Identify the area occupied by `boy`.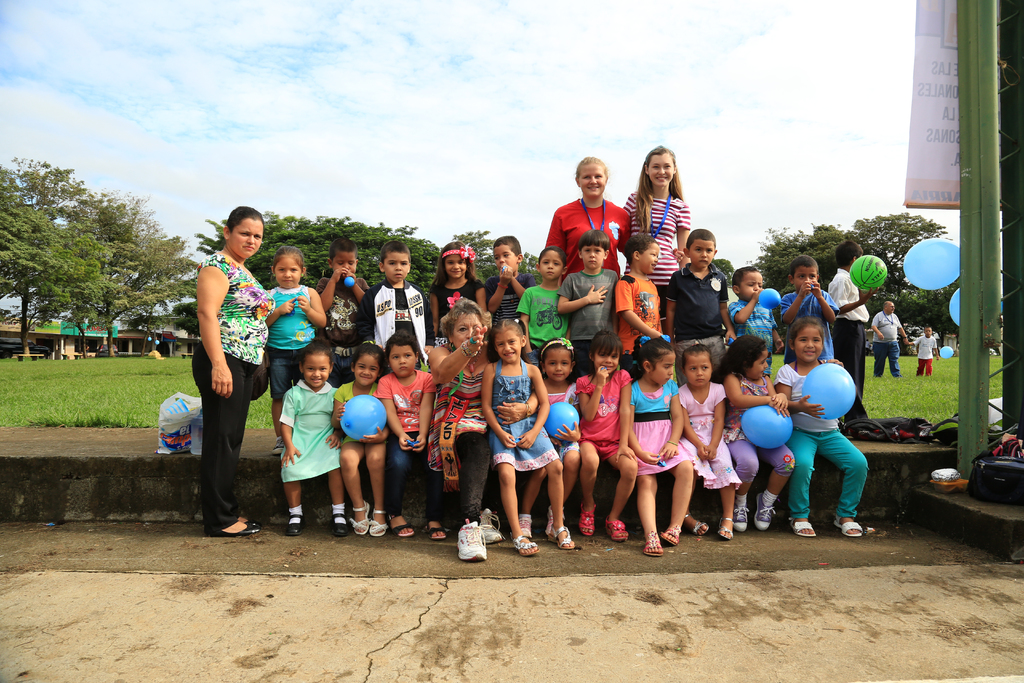
Area: Rect(663, 227, 736, 386).
